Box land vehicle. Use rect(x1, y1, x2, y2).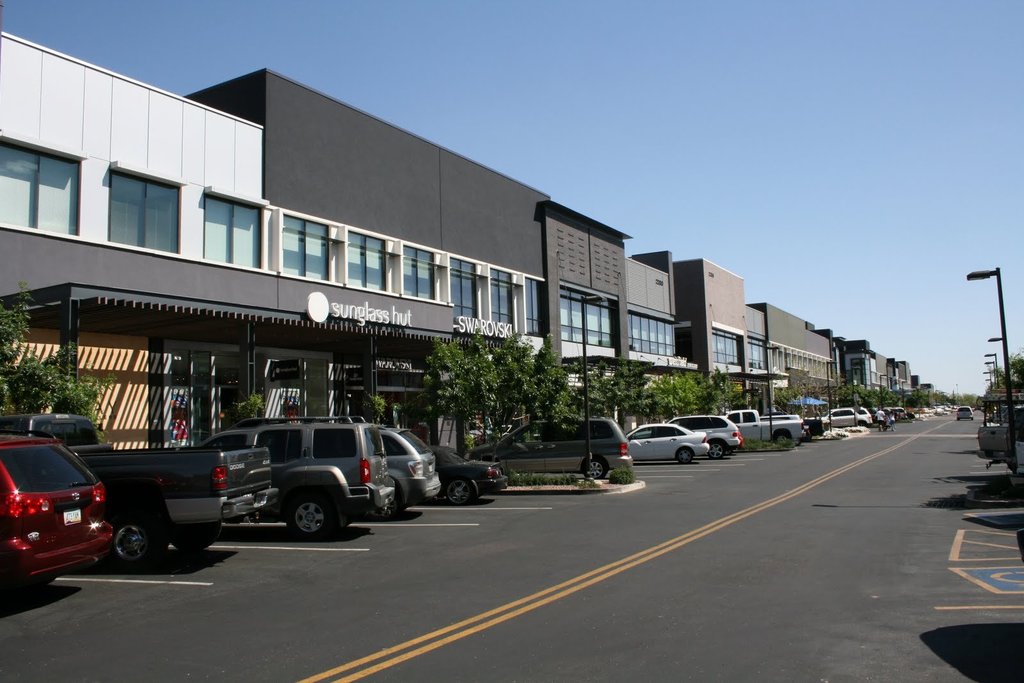
rect(685, 416, 740, 451).
